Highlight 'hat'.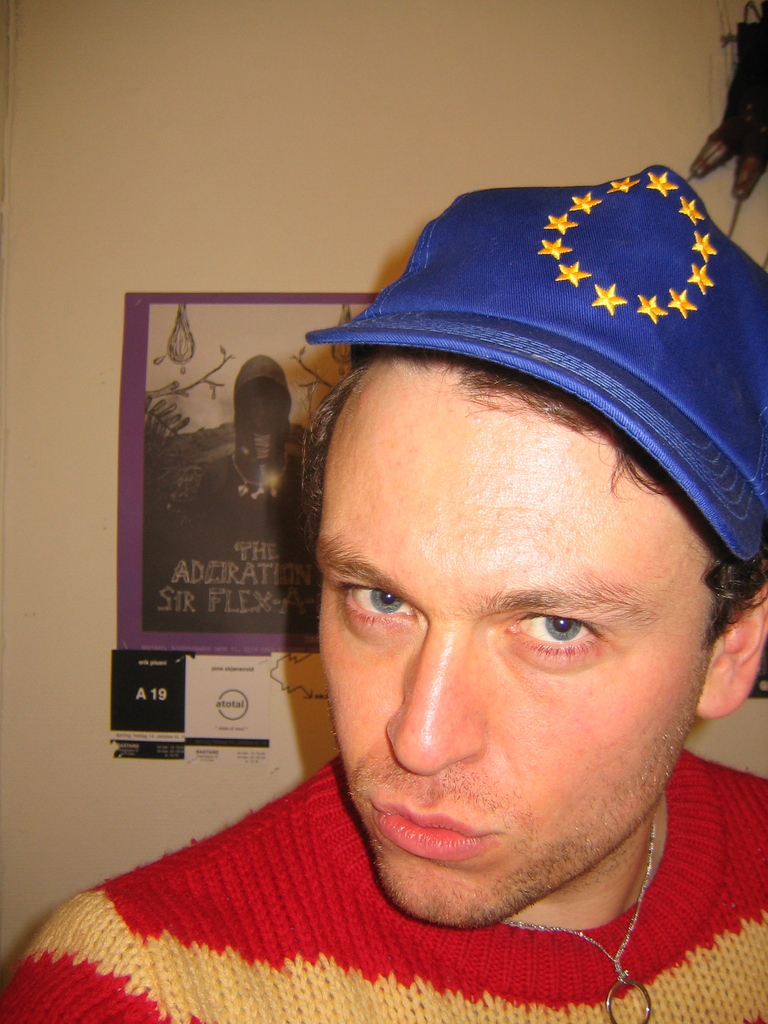
Highlighted region: locate(300, 161, 767, 567).
